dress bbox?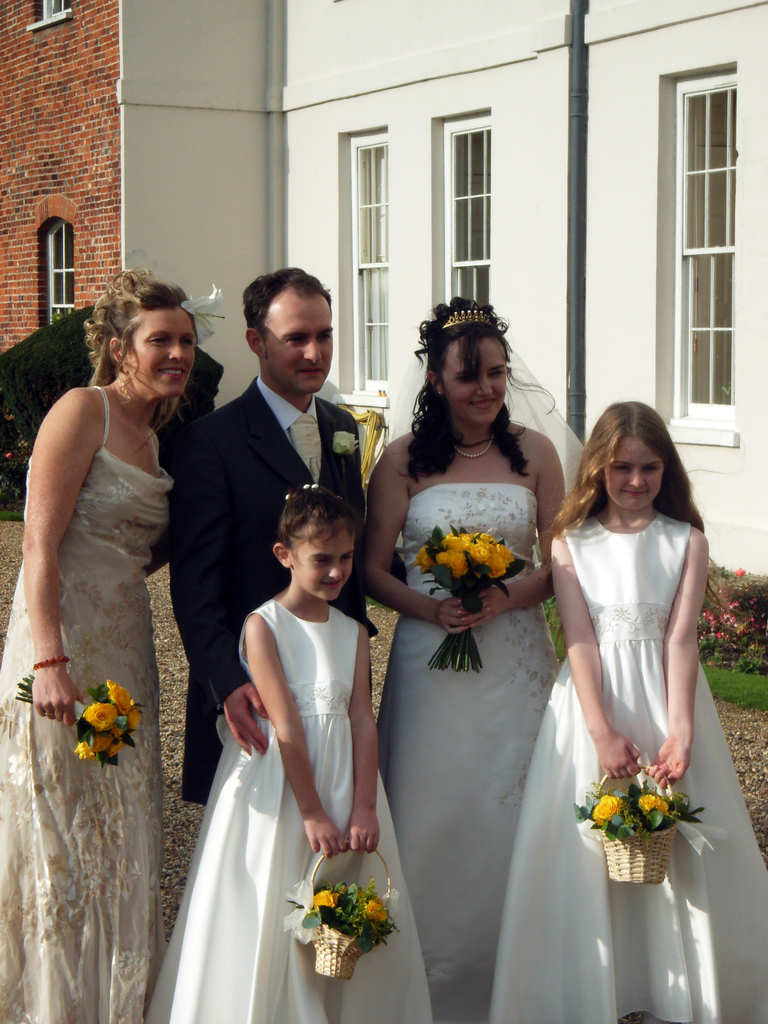
<bbox>136, 592, 441, 1023</bbox>
